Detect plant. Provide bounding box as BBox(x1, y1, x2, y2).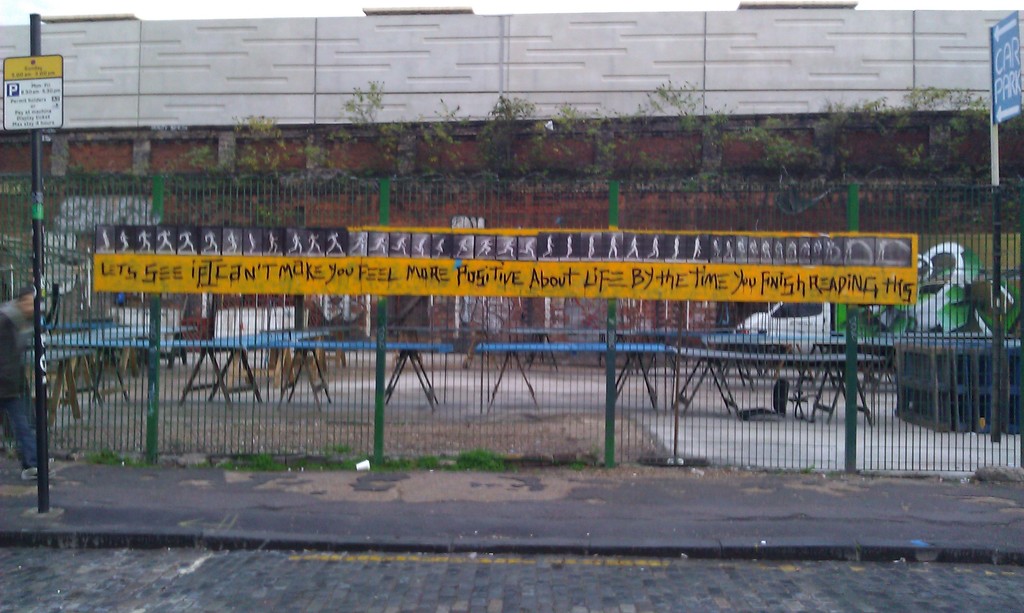
BBox(237, 450, 291, 475).
